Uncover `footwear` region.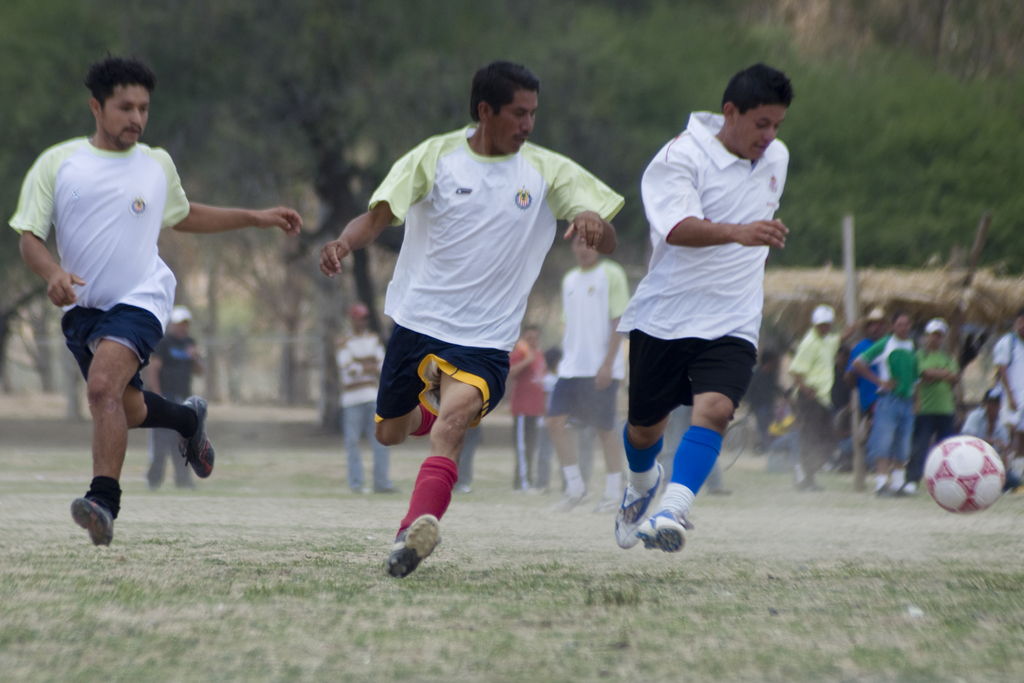
Uncovered: 875, 480, 886, 490.
